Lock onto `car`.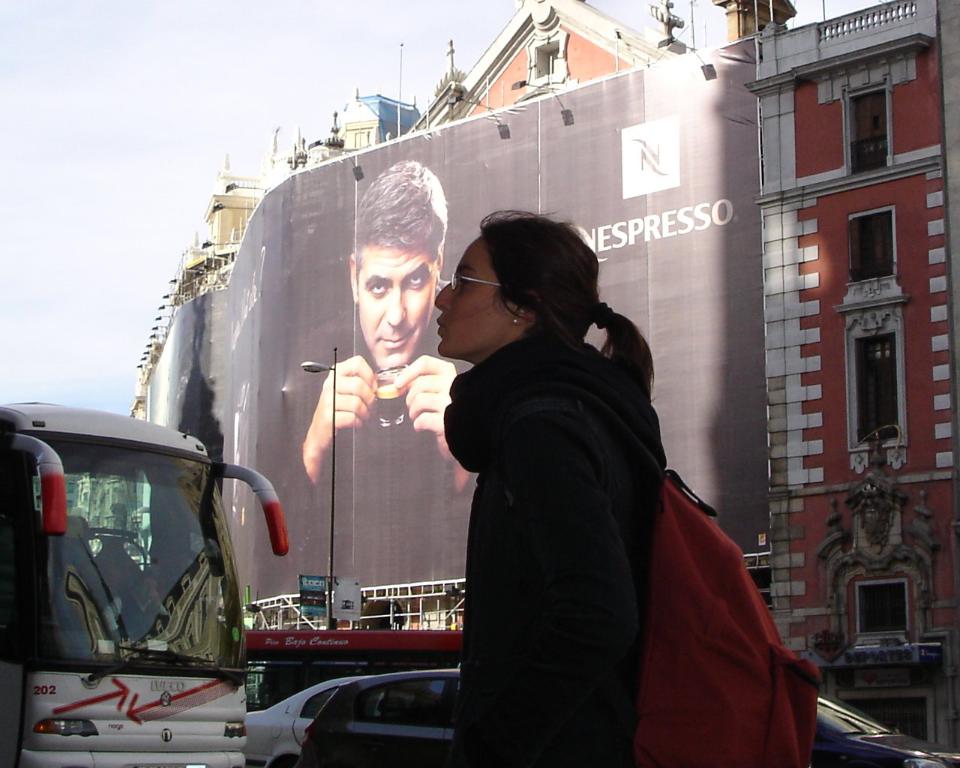
Locked: rect(244, 676, 450, 767).
